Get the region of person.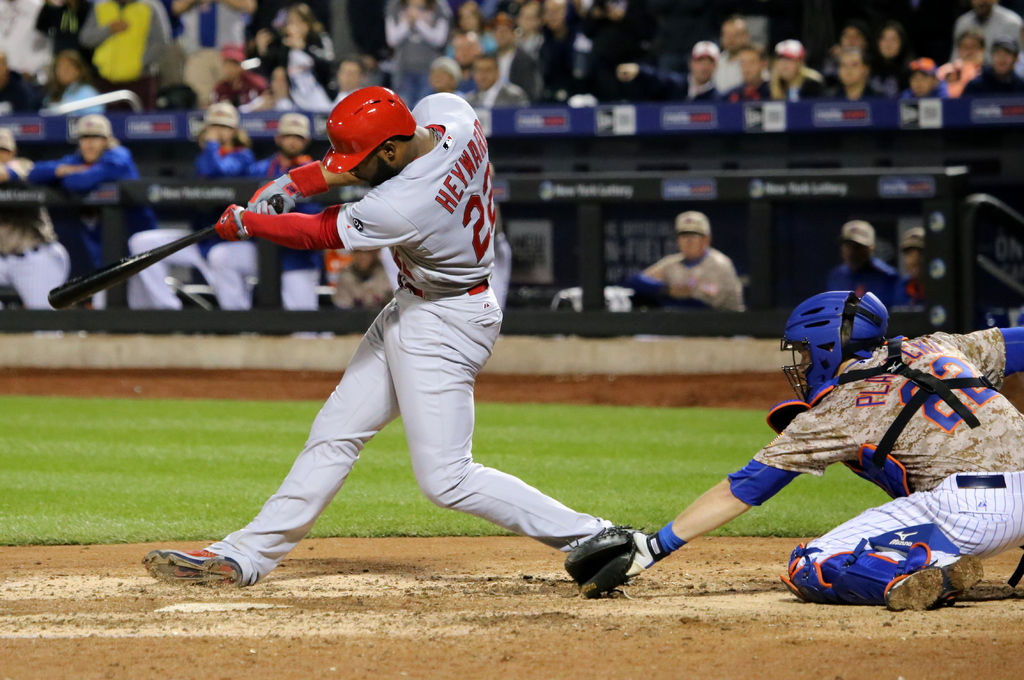
[899, 223, 924, 296].
